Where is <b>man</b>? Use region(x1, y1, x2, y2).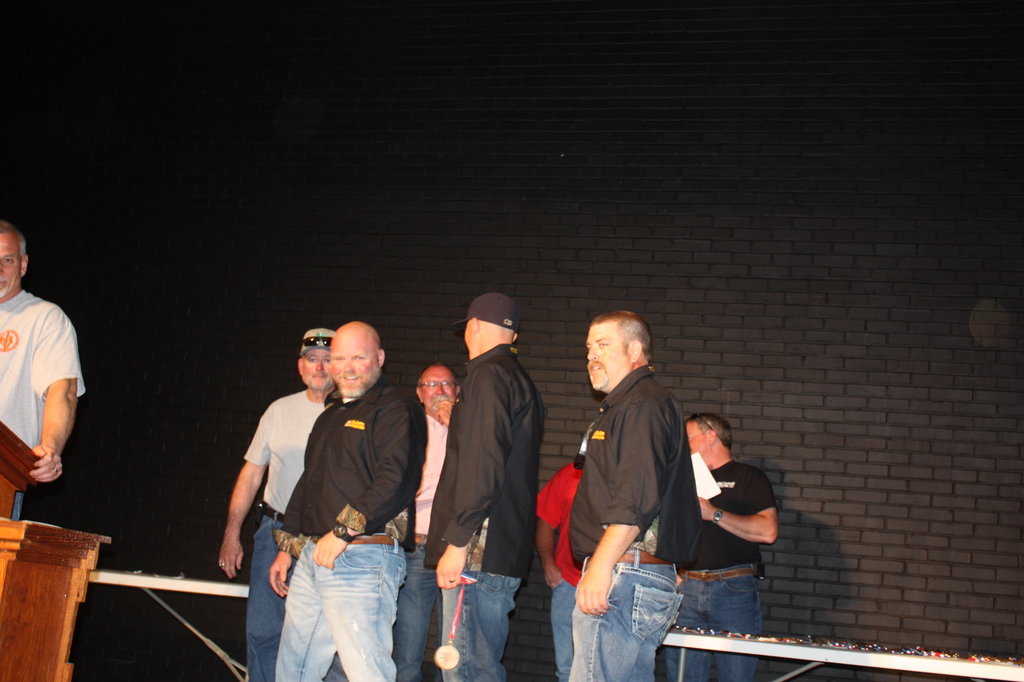
region(534, 457, 583, 681).
